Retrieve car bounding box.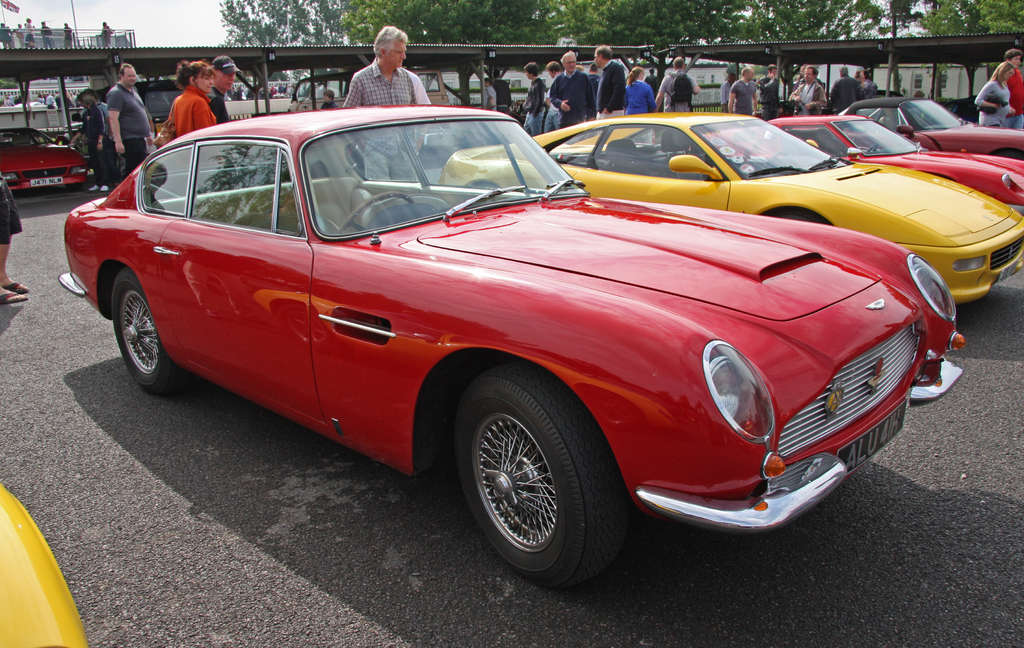
Bounding box: rect(844, 97, 1023, 160).
